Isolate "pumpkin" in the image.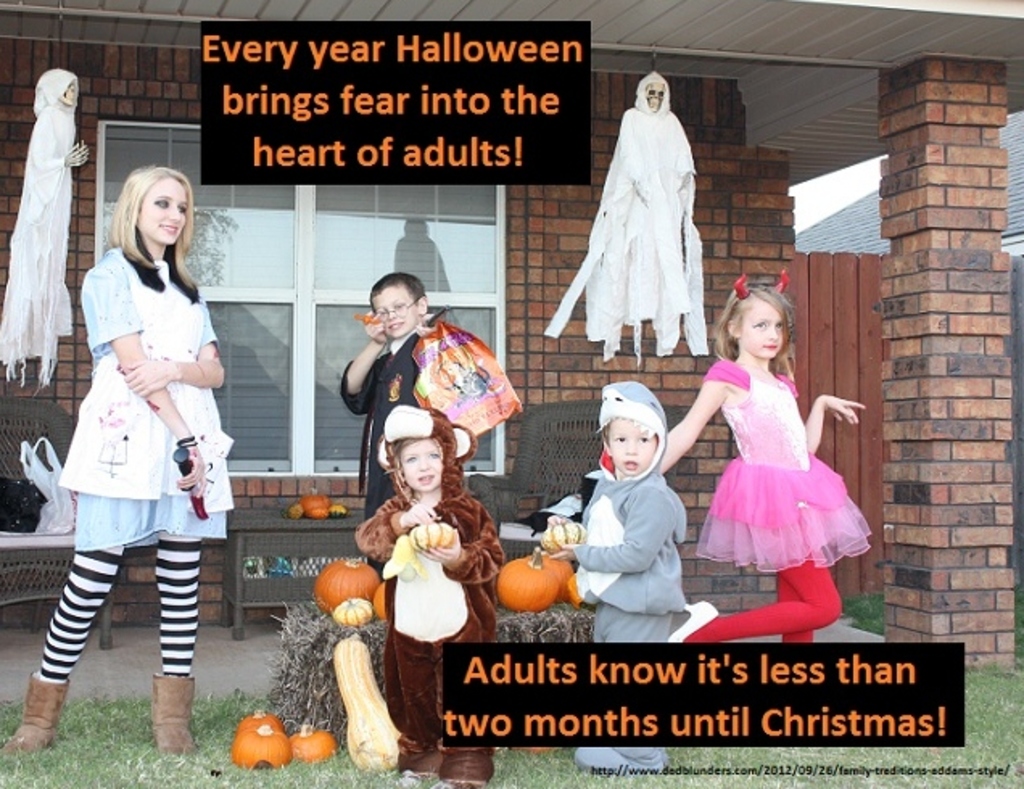
Isolated region: x1=372, y1=583, x2=386, y2=618.
